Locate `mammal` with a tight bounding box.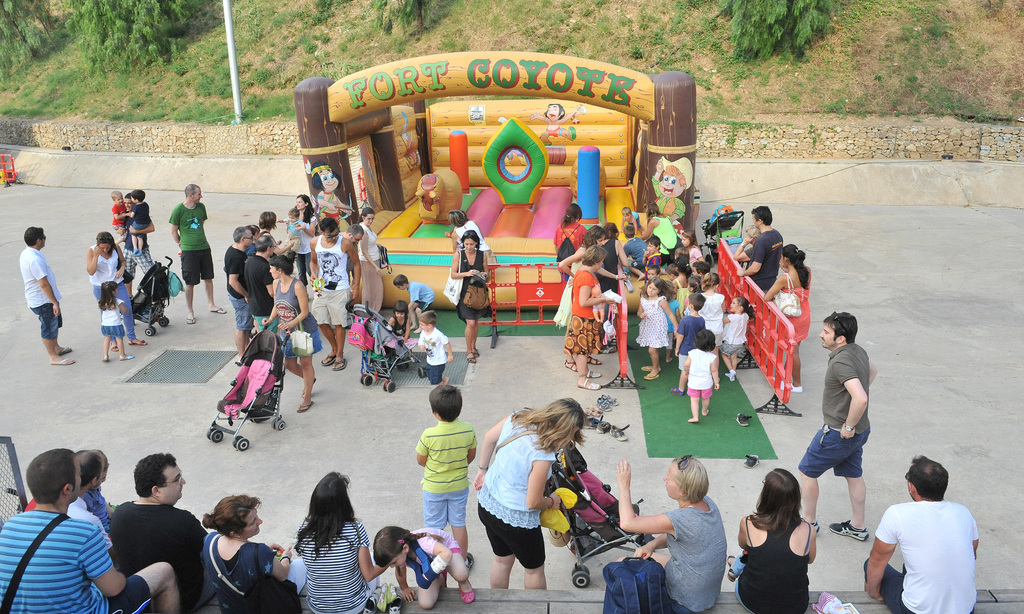
locate(0, 449, 180, 613).
